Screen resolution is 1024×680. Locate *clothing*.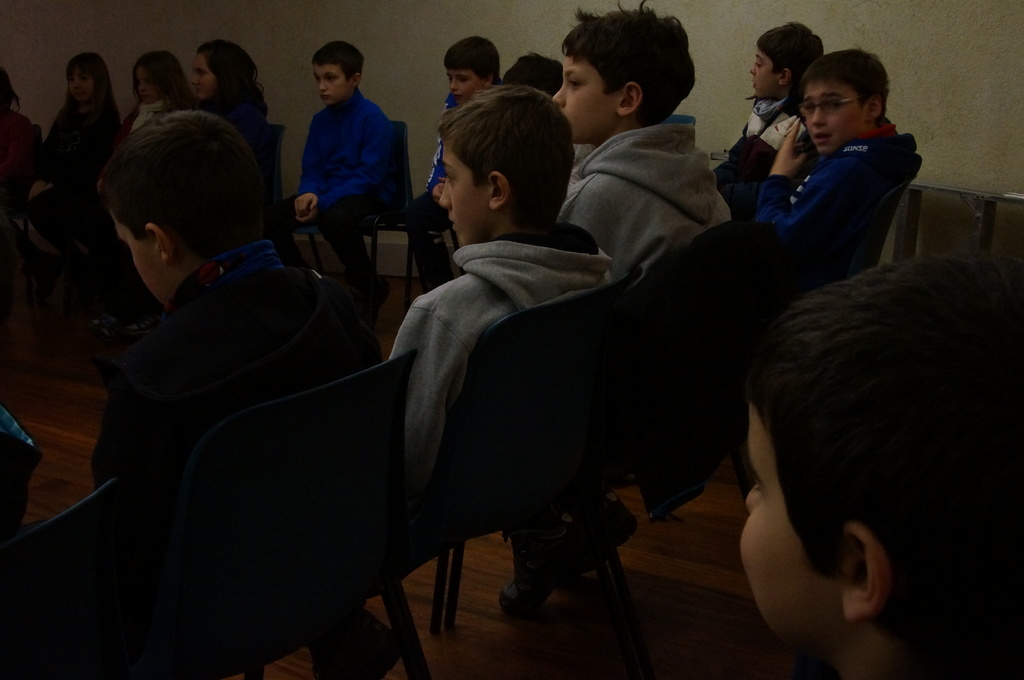
x1=20, y1=92, x2=117, y2=201.
